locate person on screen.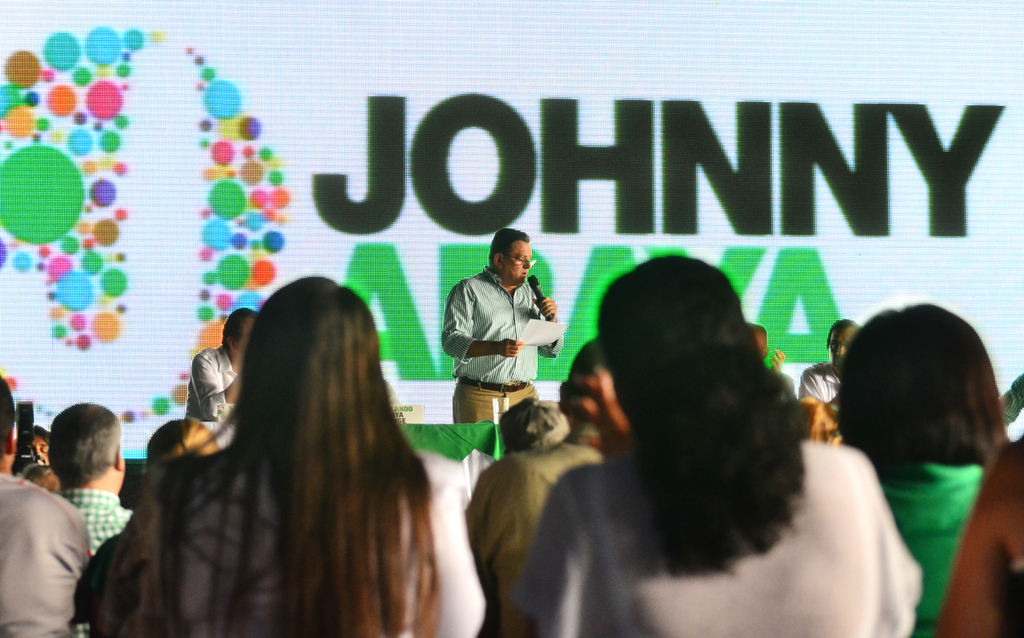
On screen at Rect(752, 325, 772, 372).
